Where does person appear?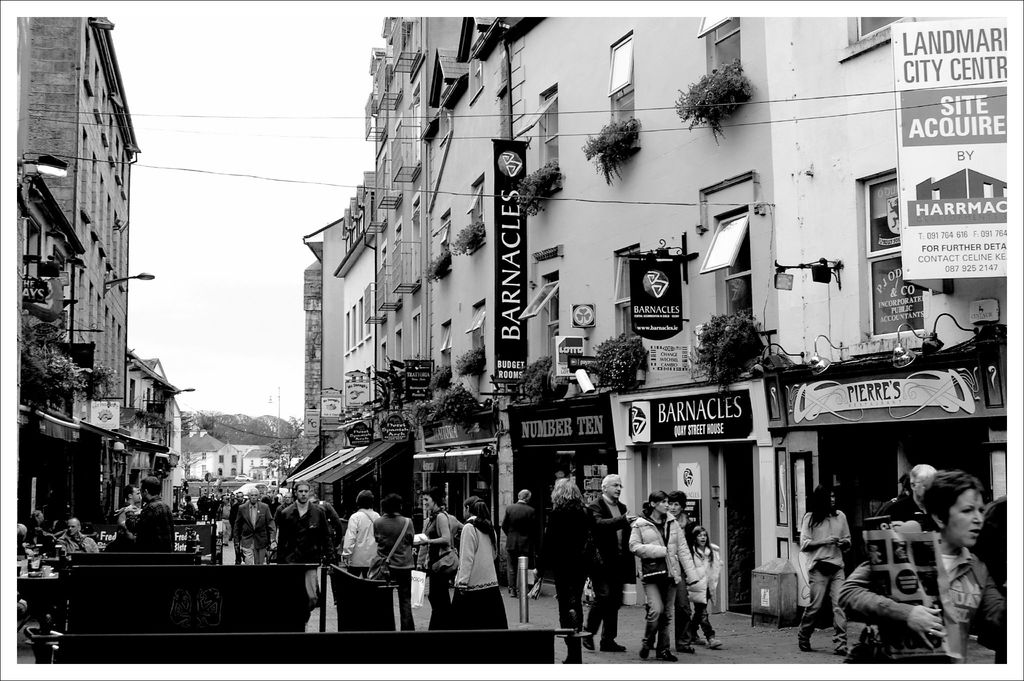
Appears at bbox=[333, 485, 384, 577].
